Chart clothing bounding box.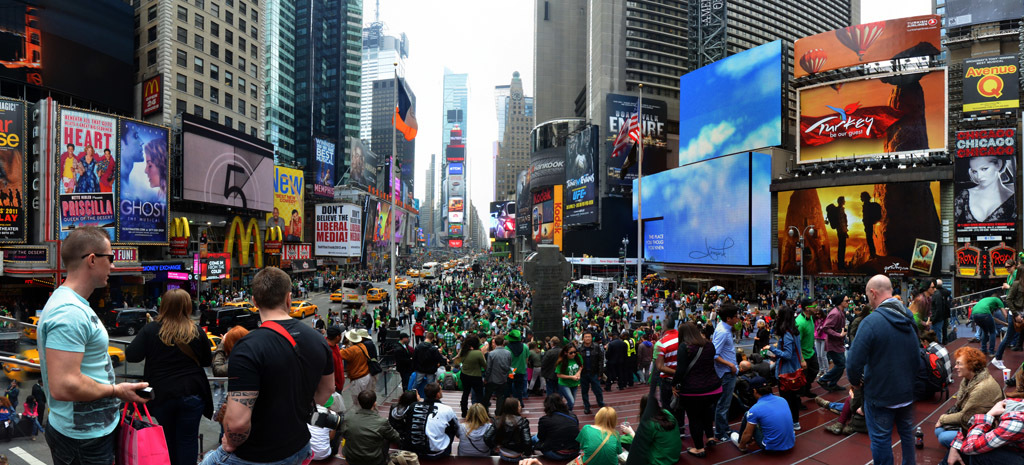
Charted: (955, 188, 1017, 223).
